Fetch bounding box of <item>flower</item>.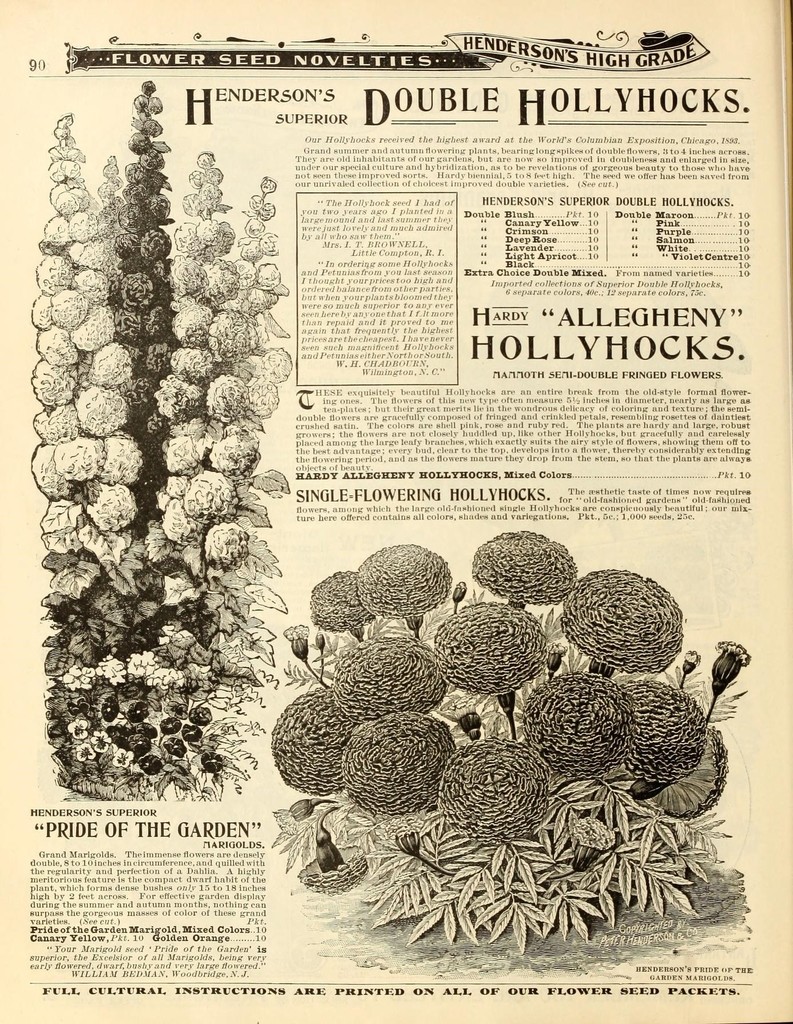
Bbox: select_region(623, 676, 702, 791).
